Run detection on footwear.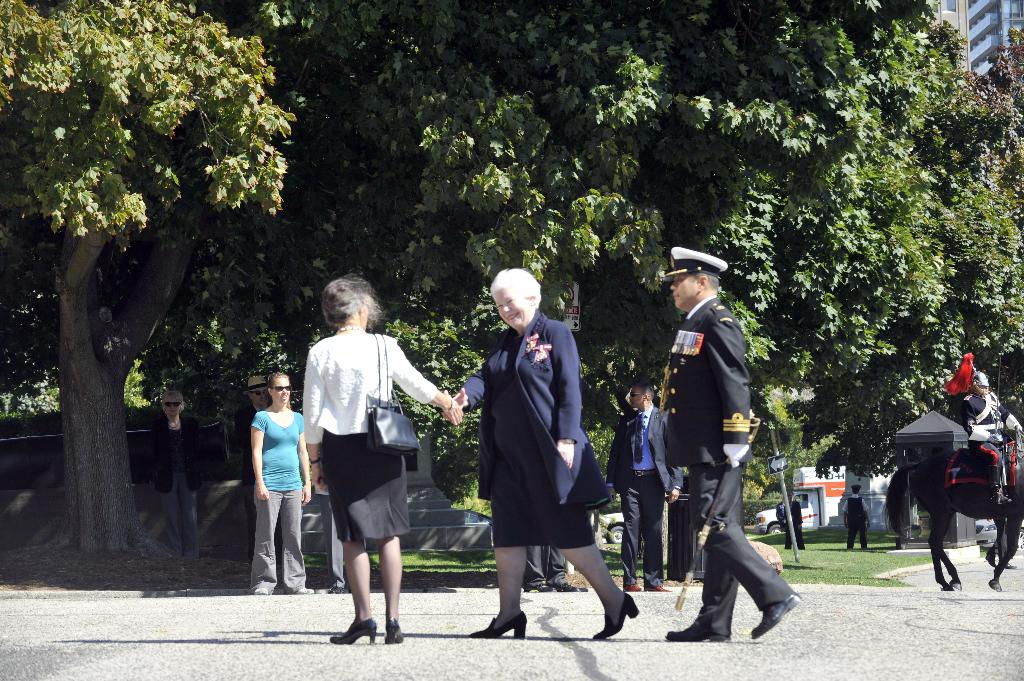
Result: <bbox>561, 581, 588, 592</bbox>.
